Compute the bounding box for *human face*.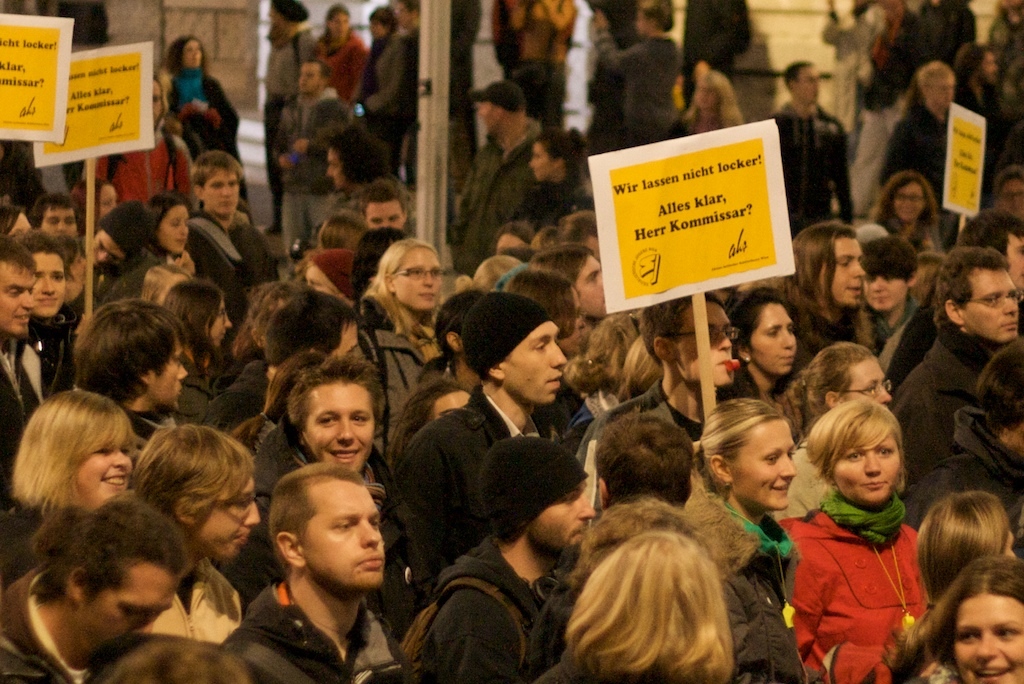
(893,173,933,221).
